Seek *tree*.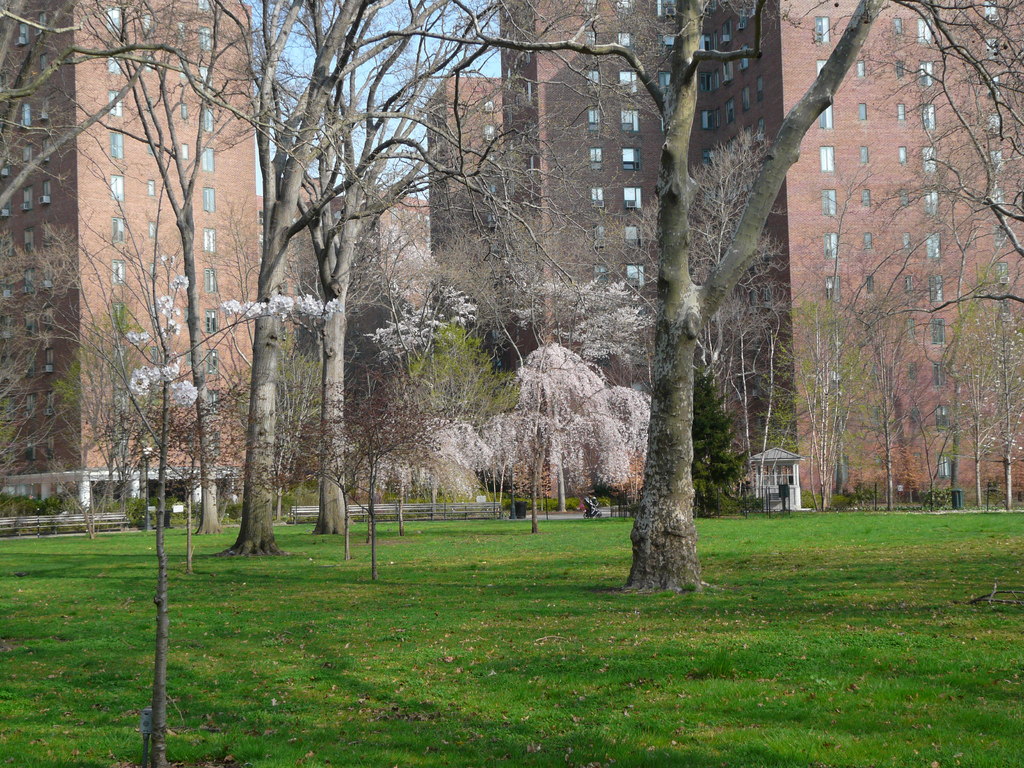
[x1=463, y1=340, x2=677, y2=529].
